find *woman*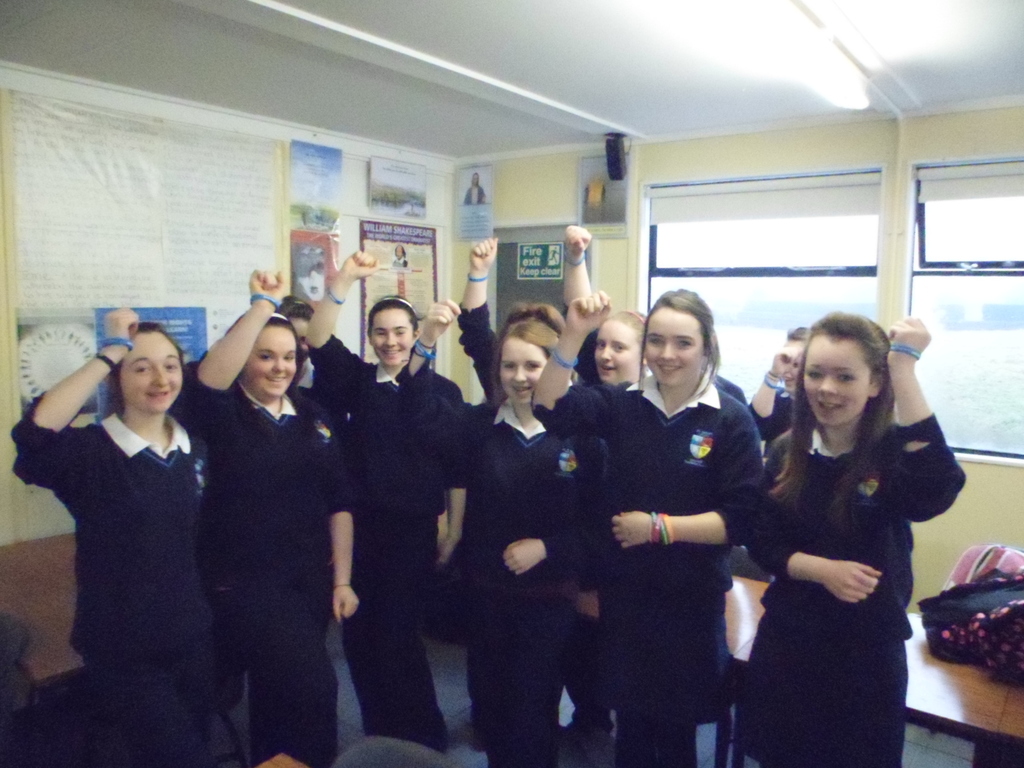
left=296, top=244, right=467, bottom=758
